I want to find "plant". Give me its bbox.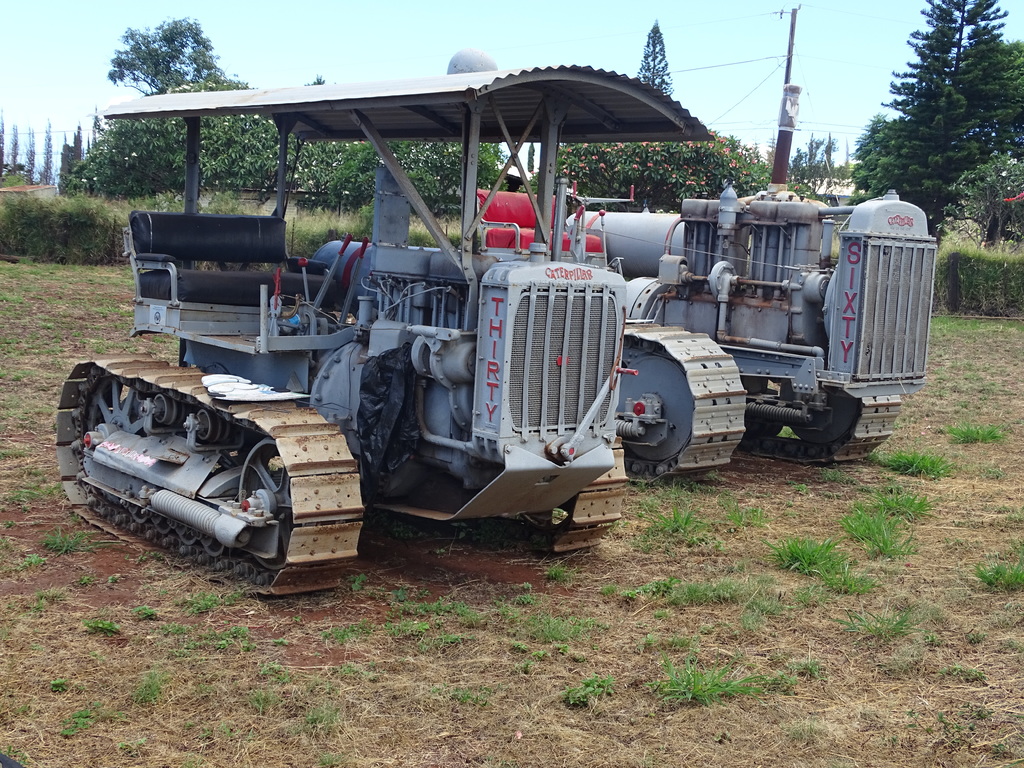
detection(594, 579, 619, 598).
